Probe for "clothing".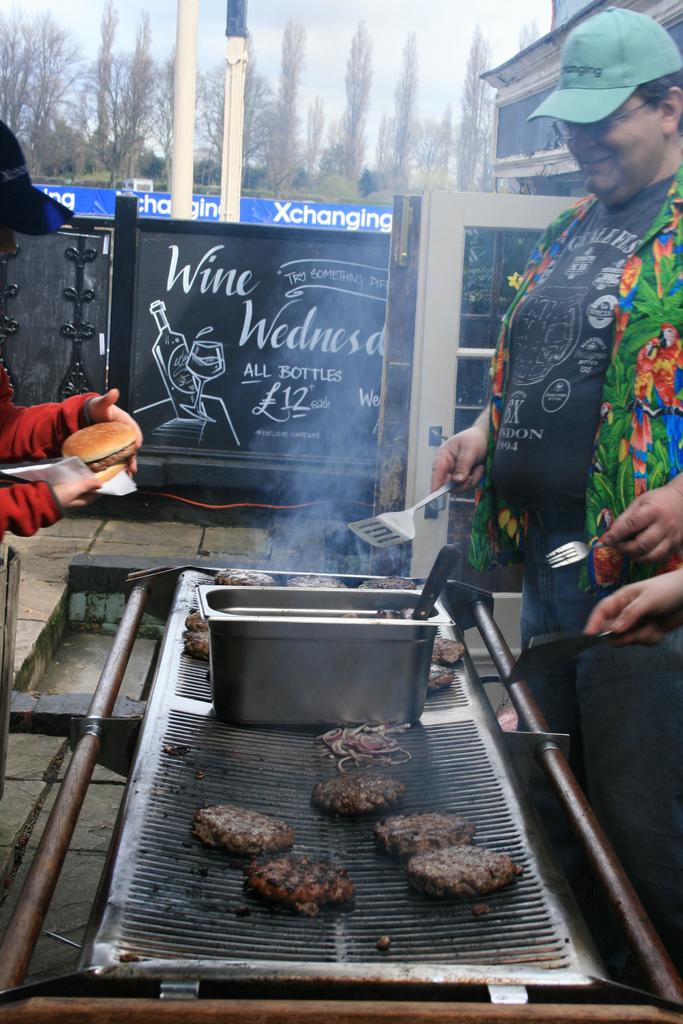
Probe result: BBox(483, 141, 635, 630).
